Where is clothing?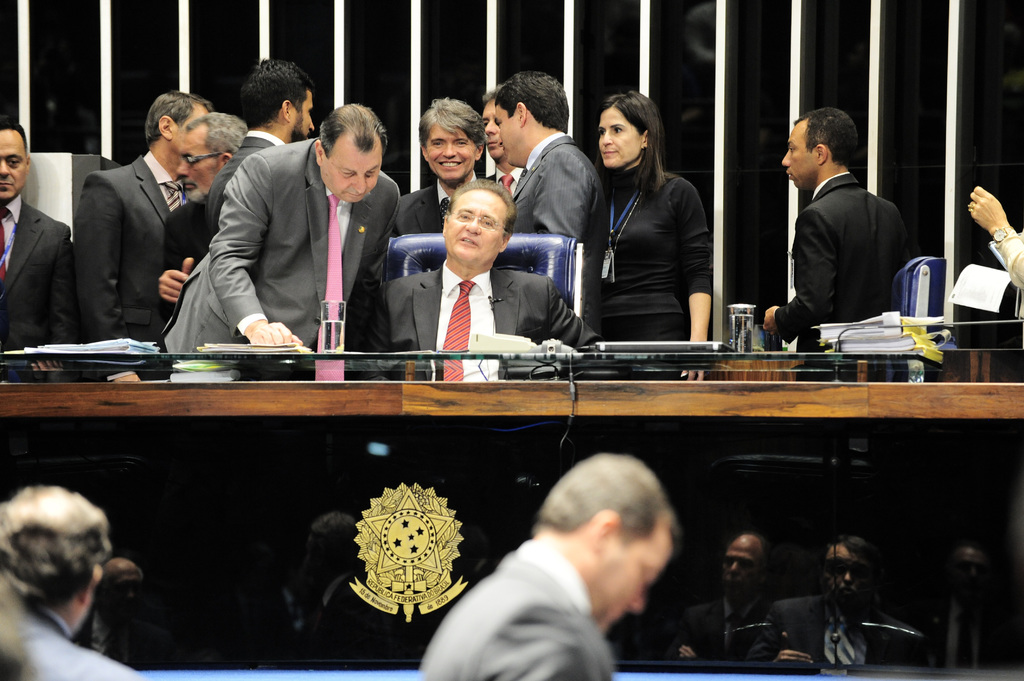
(left=163, top=146, right=399, bottom=362).
